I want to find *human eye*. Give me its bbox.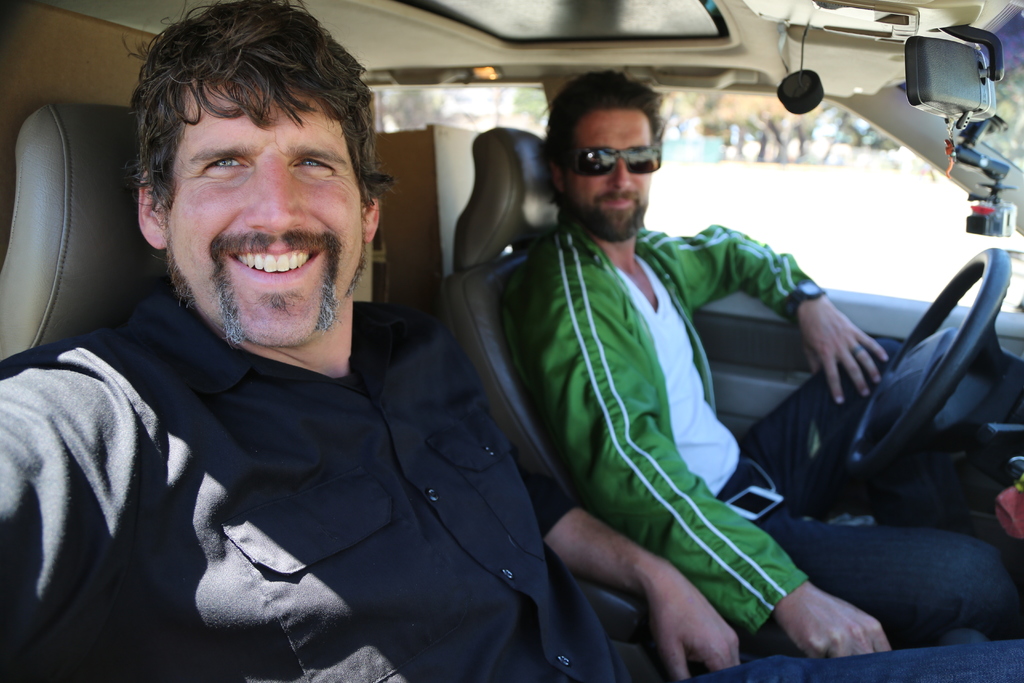
Rect(289, 157, 339, 176).
